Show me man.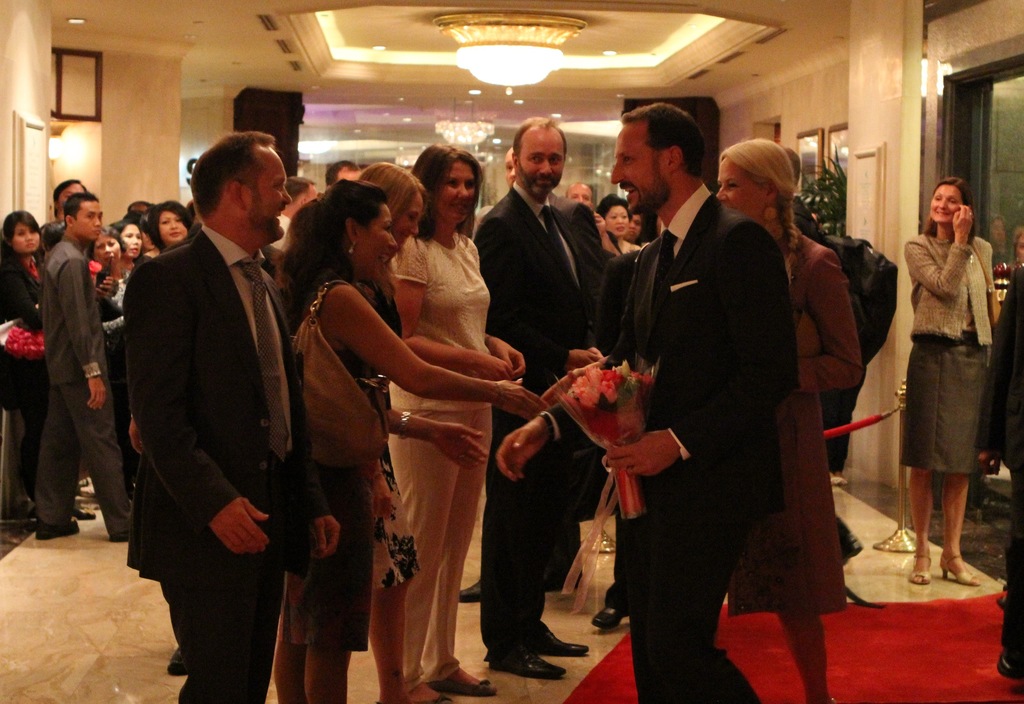
man is here: <bbox>111, 88, 320, 703</bbox>.
